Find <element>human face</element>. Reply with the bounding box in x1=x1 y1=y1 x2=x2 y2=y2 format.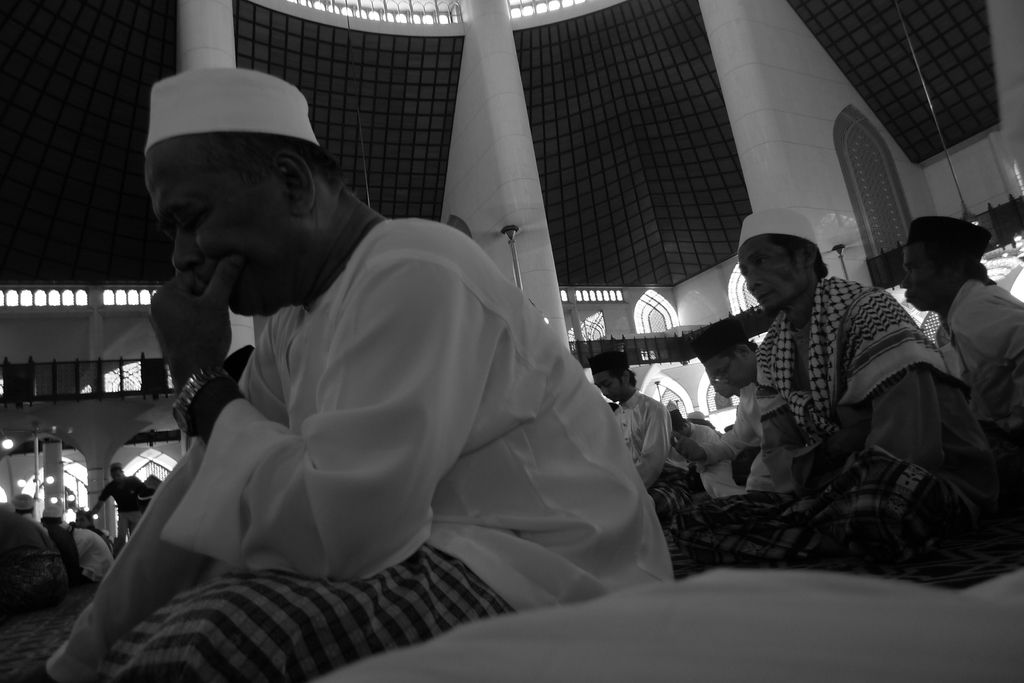
x1=708 y1=353 x2=748 y2=392.
